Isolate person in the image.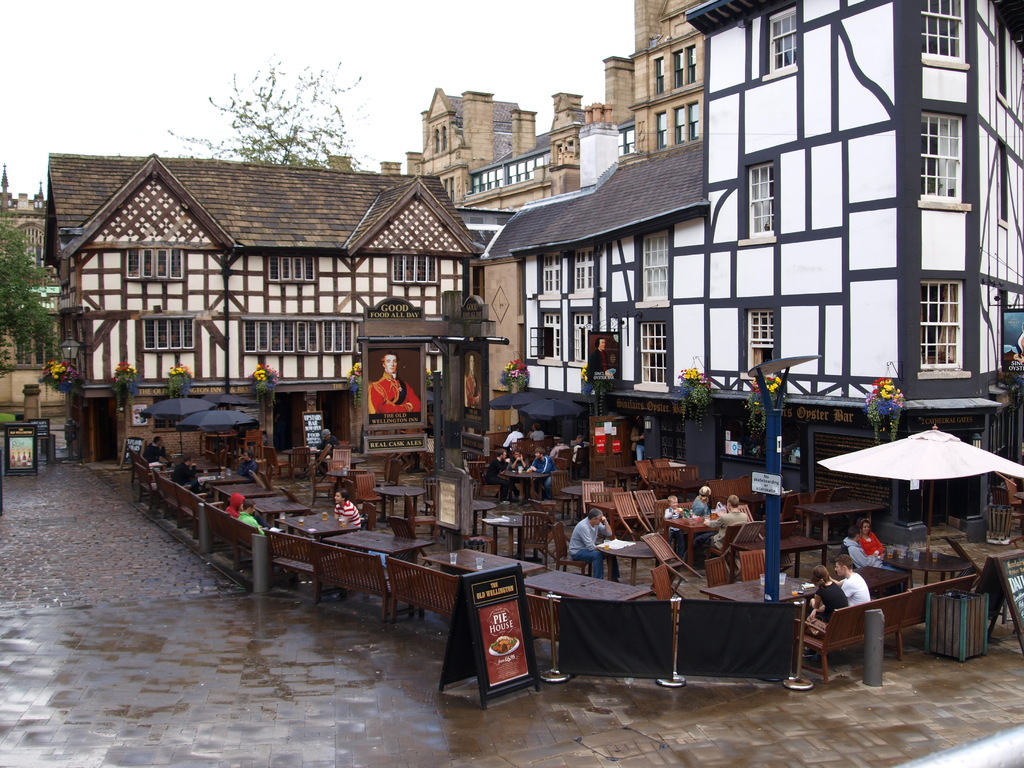
Isolated region: box=[565, 505, 615, 579].
